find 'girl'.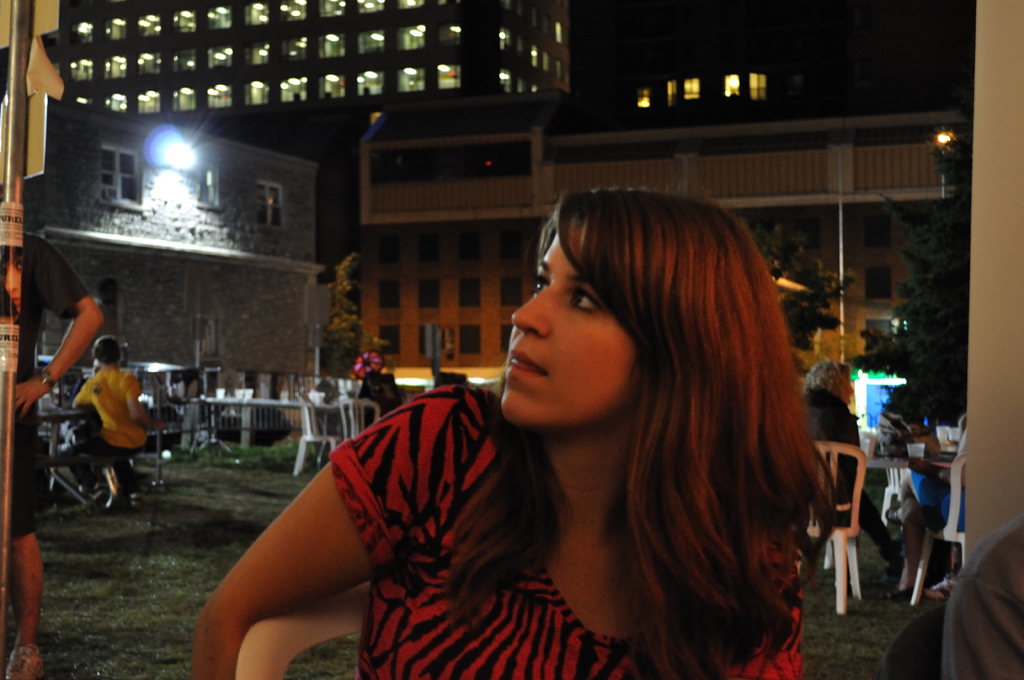
[199,196,798,679].
